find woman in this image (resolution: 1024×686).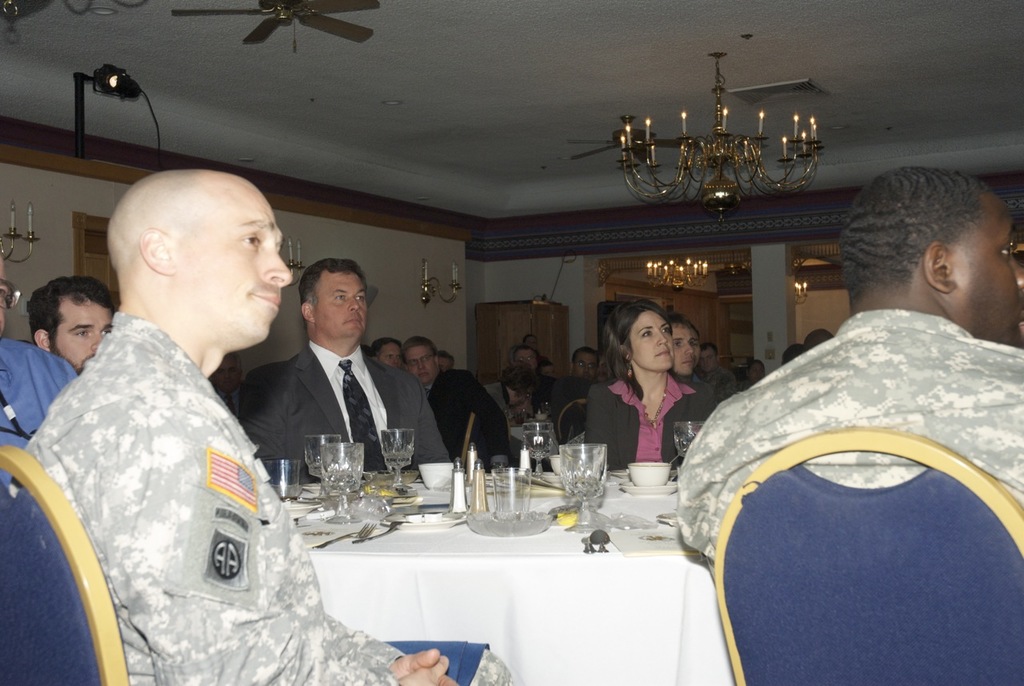
select_region(482, 364, 534, 423).
